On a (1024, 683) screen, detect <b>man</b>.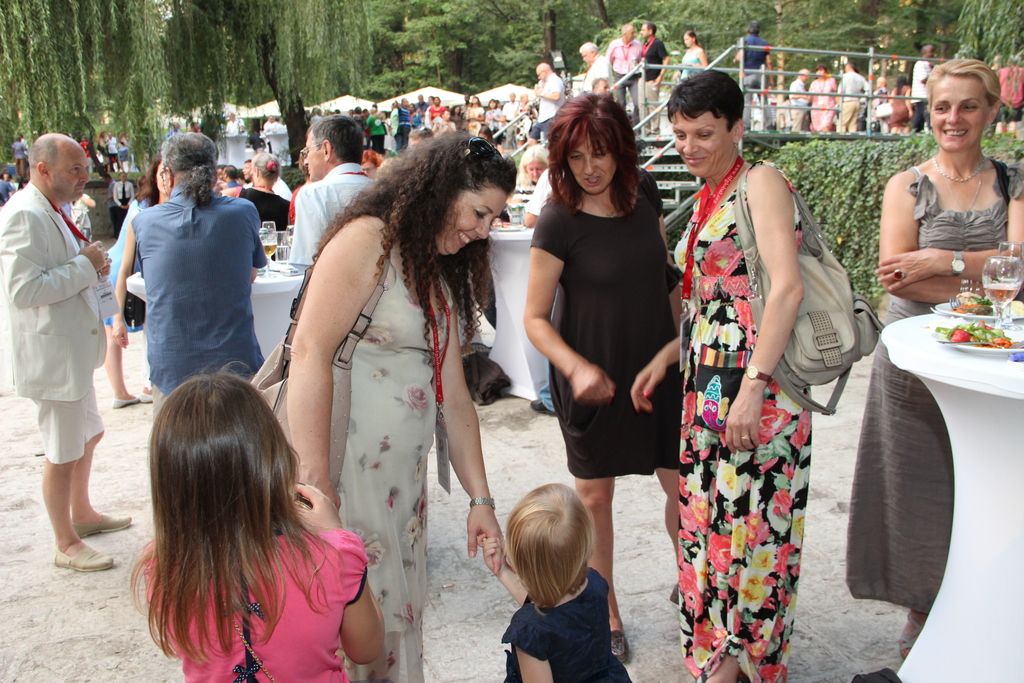
bbox=(580, 42, 614, 93).
